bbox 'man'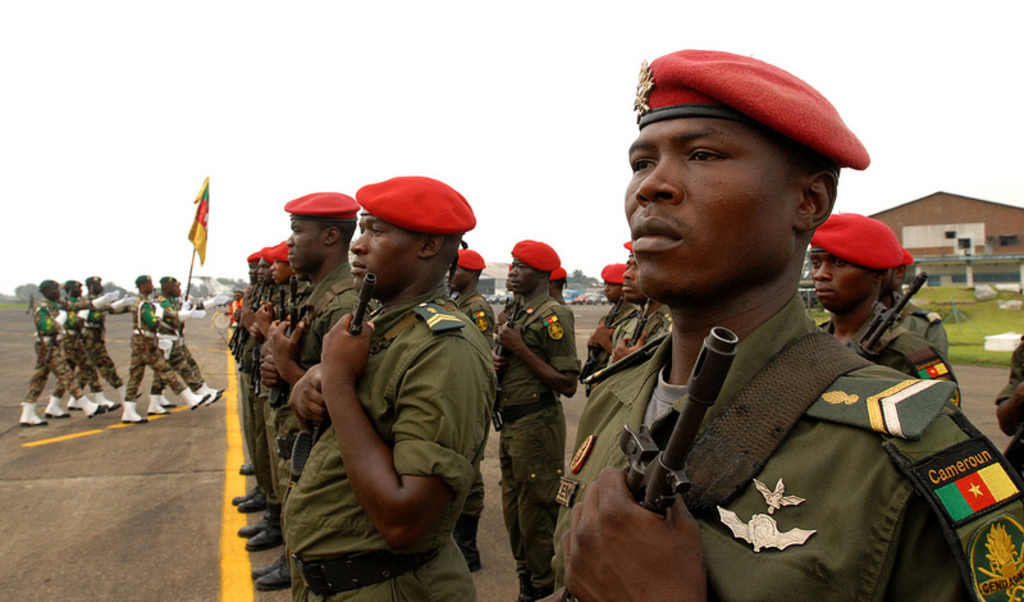
<bbox>538, 73, 998, 601</bbox>
